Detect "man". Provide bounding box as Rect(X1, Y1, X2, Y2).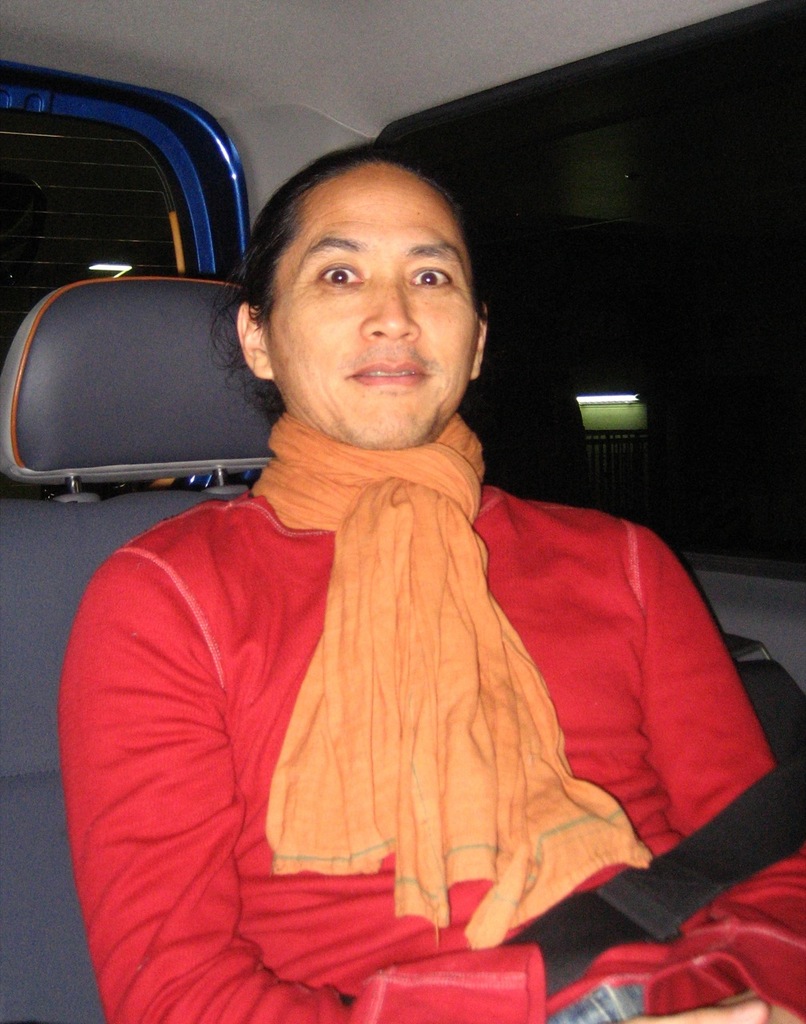
Rect(41, 136, 805, 1023).
